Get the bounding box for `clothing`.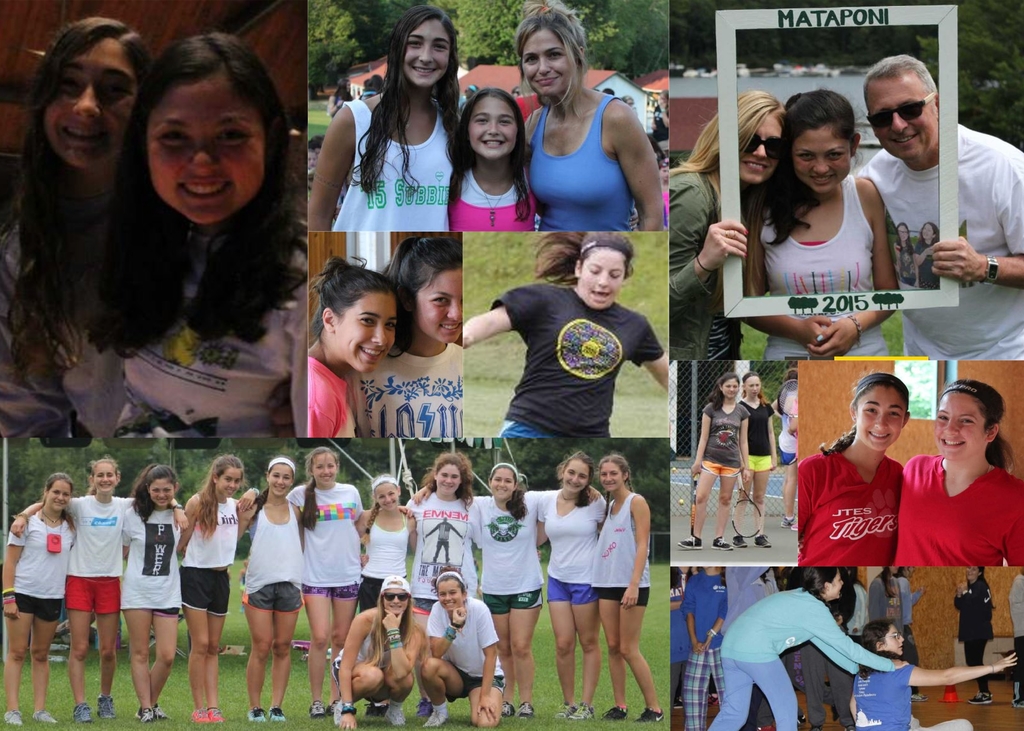
left=1005, top=575, right=1023, bottom=704.
